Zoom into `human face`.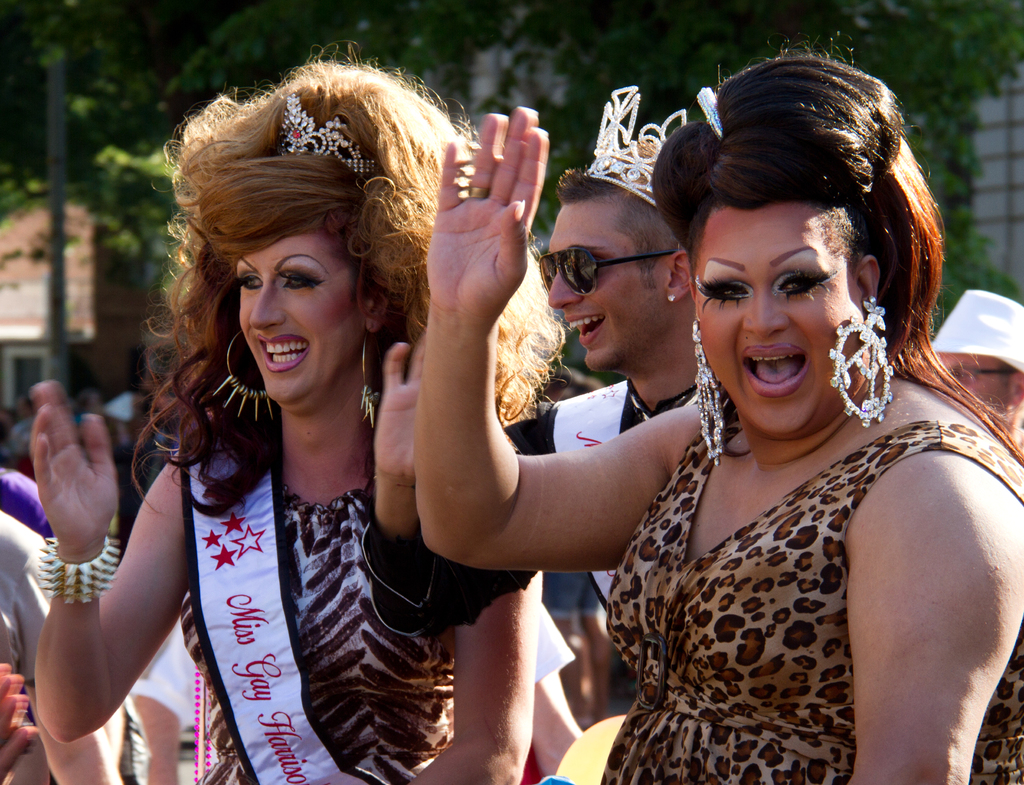
Zoom target: BBox(938, 348, 1021, 435).
